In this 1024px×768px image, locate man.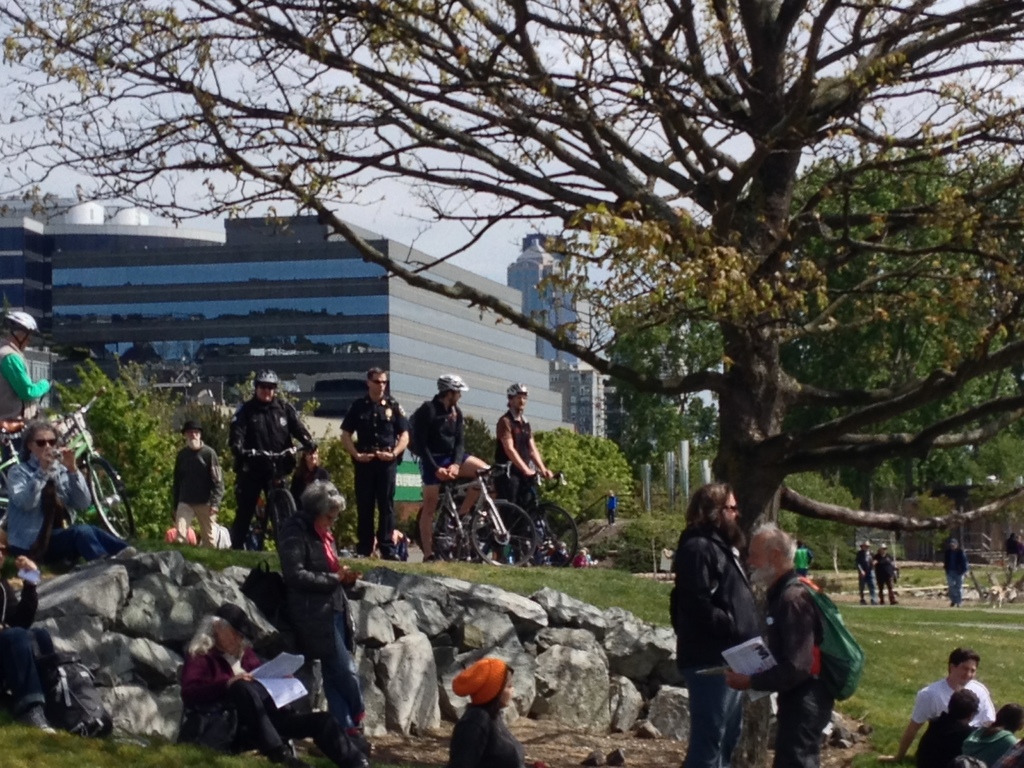
Bounding box: pyautogui.locateOnScreen(895, 648, 994, 767).
